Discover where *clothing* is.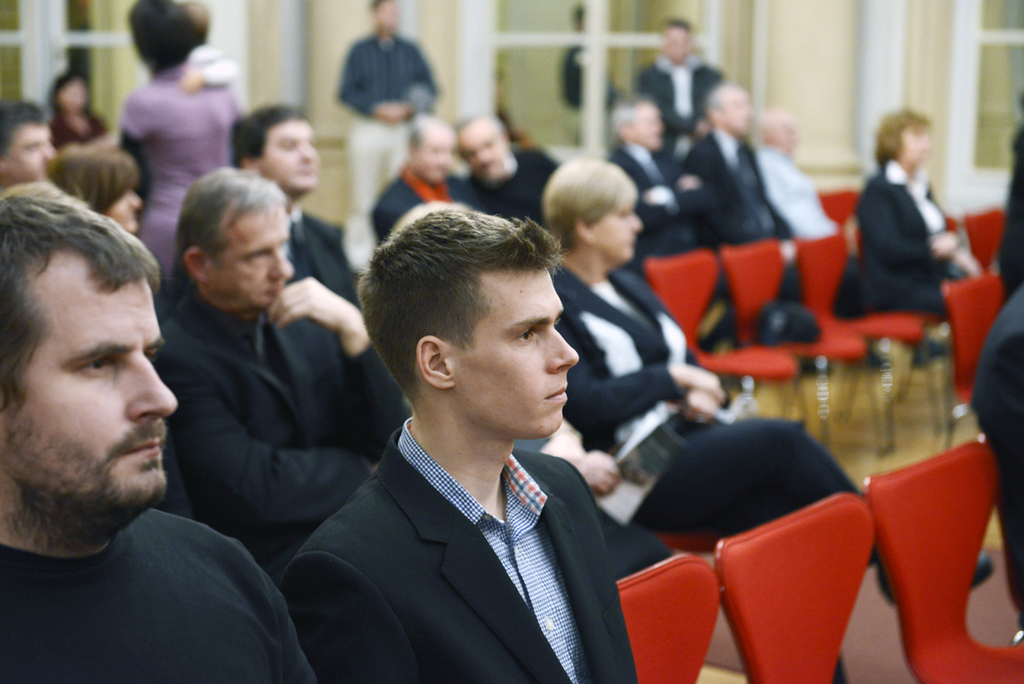
Discovered at x1=689 y1=119 x2=794 y2=243.
